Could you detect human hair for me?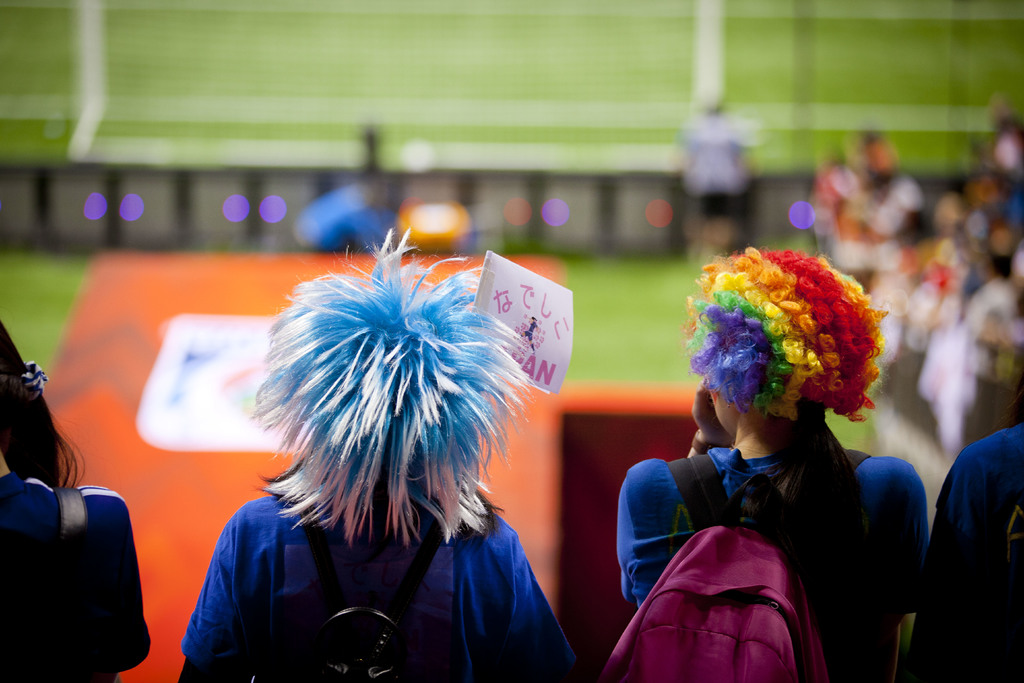
Detection result: left=684, top=243, right=880, bottom=429.
